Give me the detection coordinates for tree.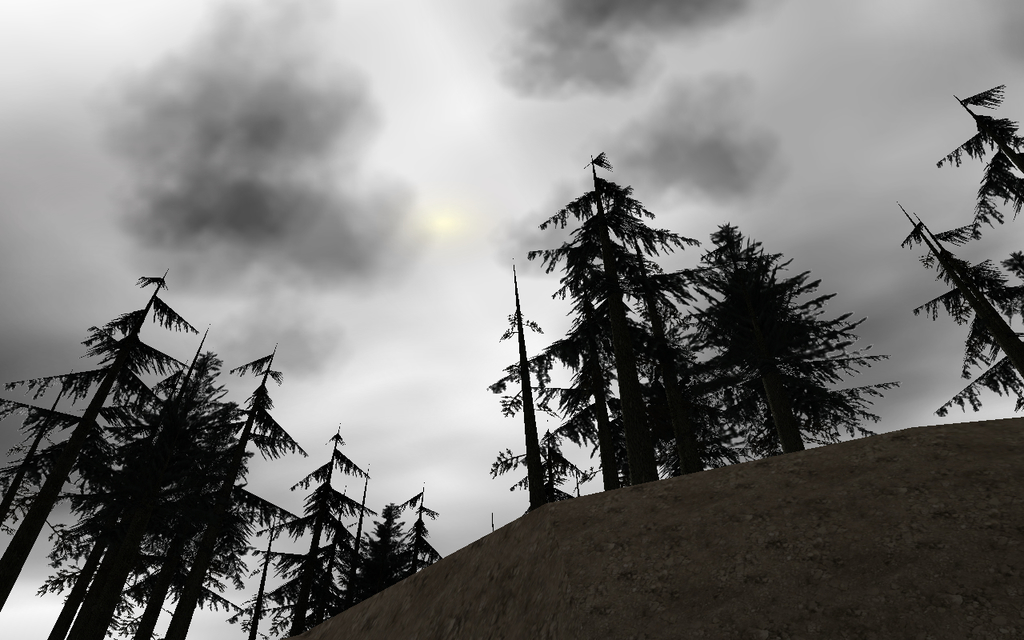
box(891, 204, 1023, 415).
